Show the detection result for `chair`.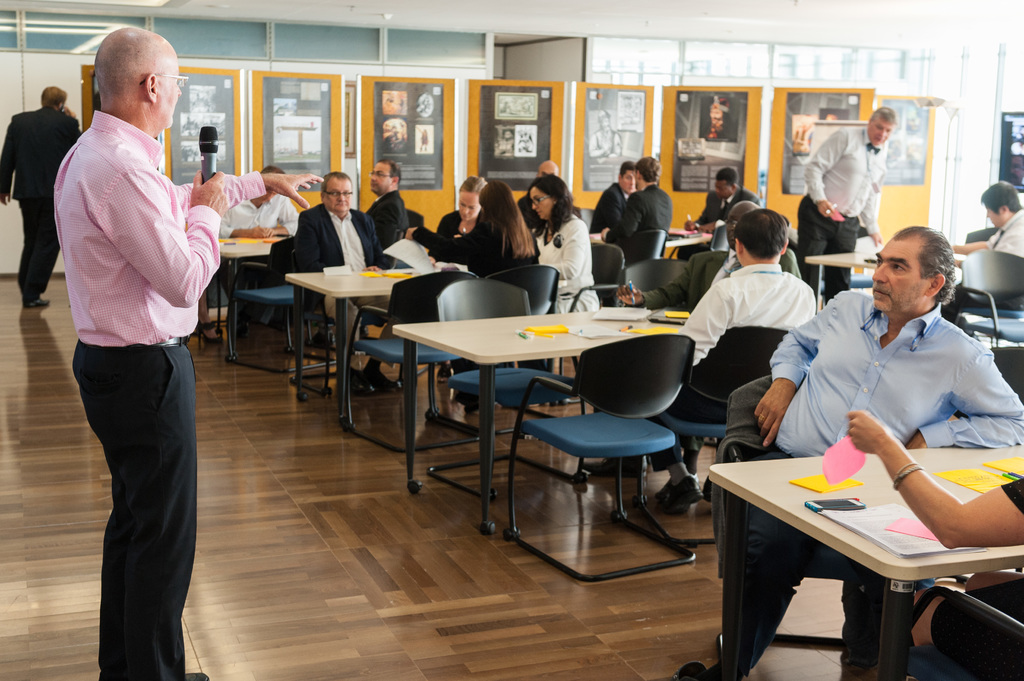
pyautogui.locateOnScreen(620, 259, 690, 308).
